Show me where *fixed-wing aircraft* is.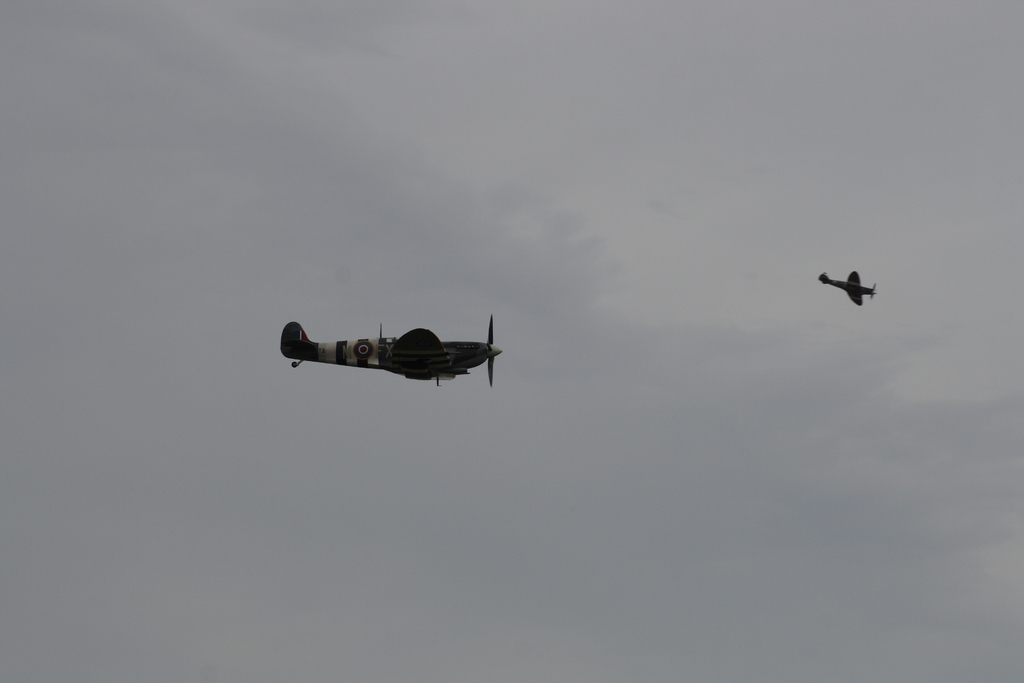
*fixed-wing aircraft* is at bbox=[816, 266, 876, 307].
